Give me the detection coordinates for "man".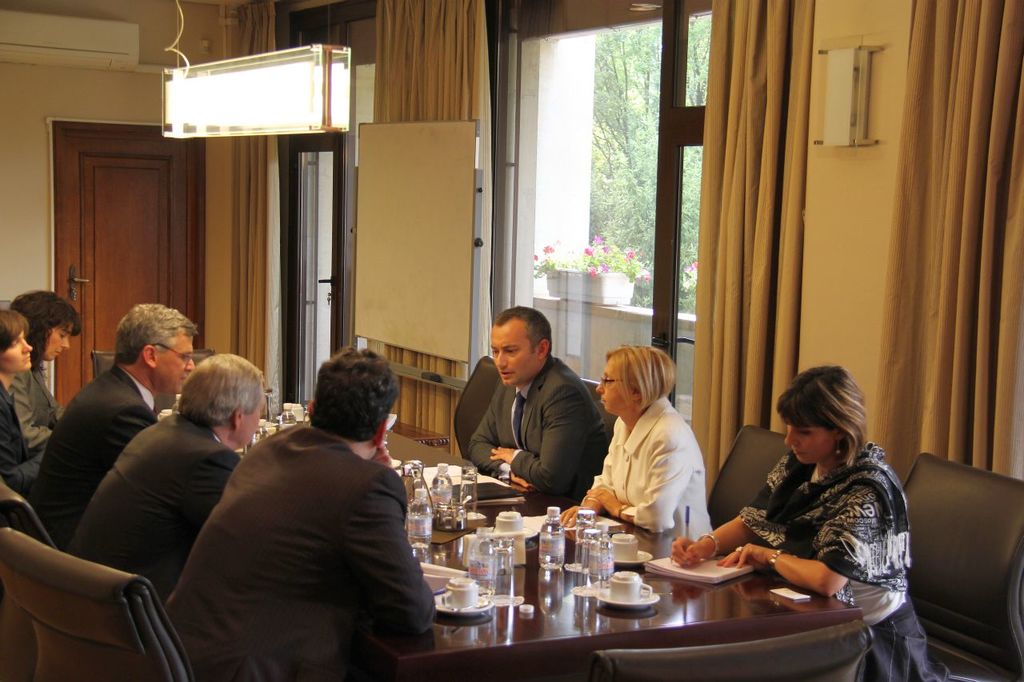
{"x1": 73, "y1": 349, "x2": 267, "y2": 596}.
